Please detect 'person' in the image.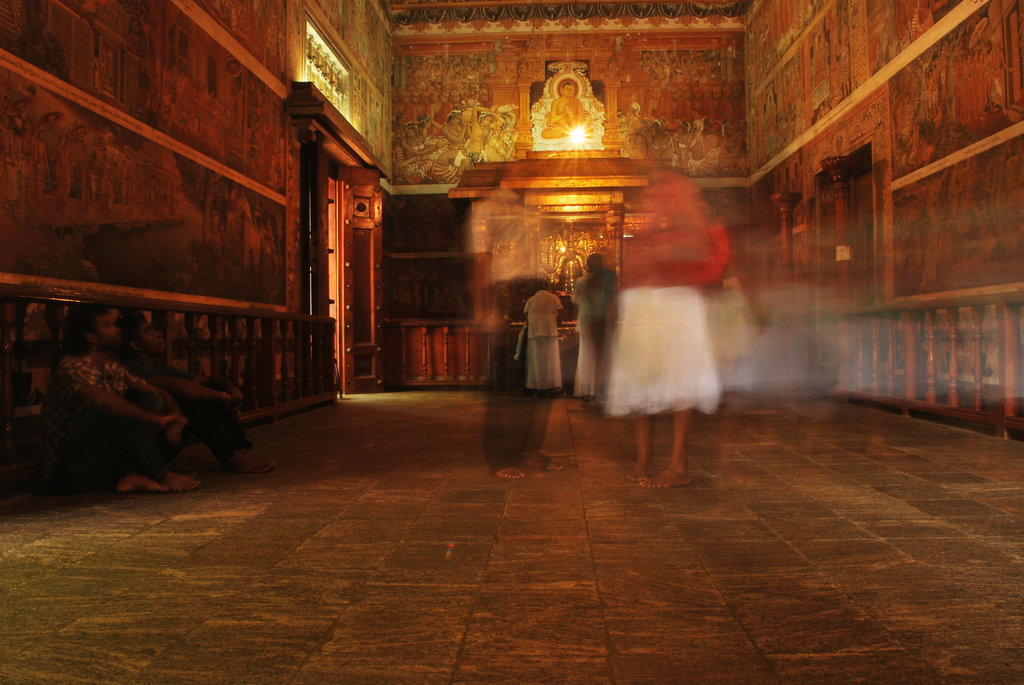
box(562, 255, 626, 413).
